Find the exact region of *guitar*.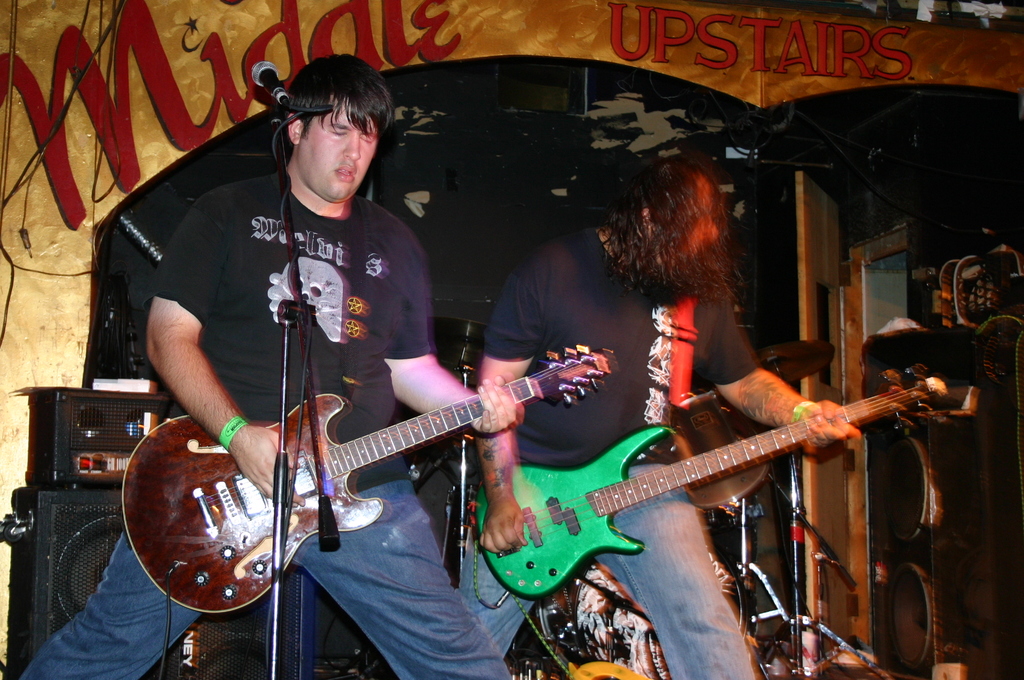
Exact region: [left=461, top=379, right=932, bottom=622].
